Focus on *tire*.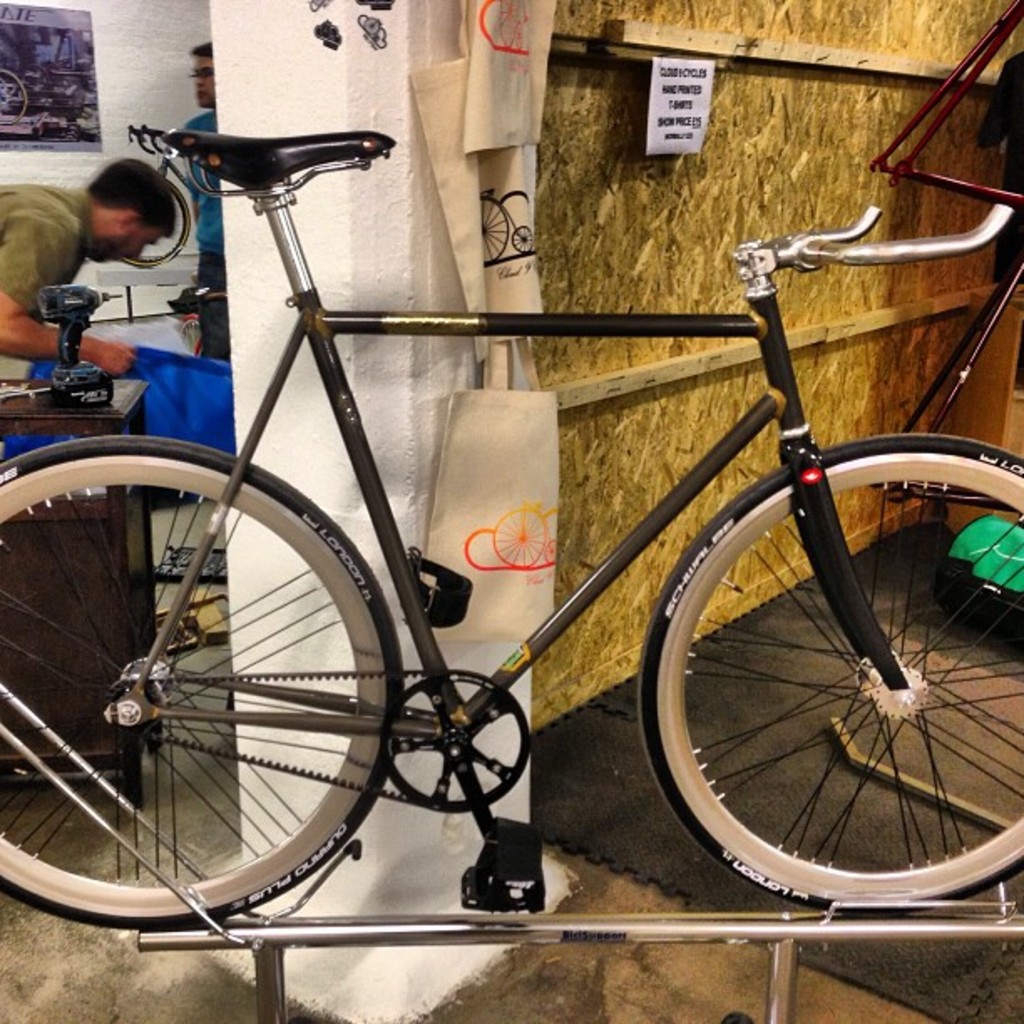
Focused at <region>510, 224, 535, 251</region>.
